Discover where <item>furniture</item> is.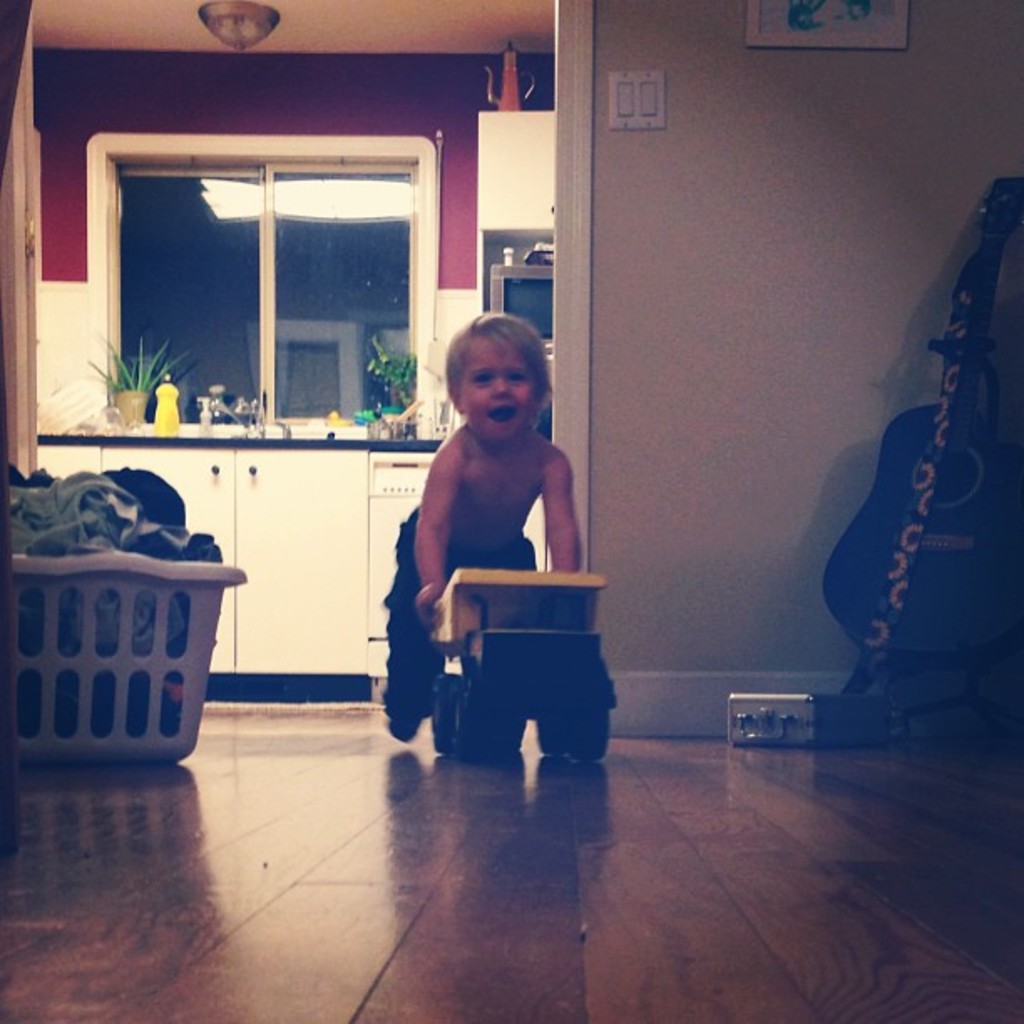
Discovered at {"left": 38, "top": 447, "right": 550, "bottom": 681}.
